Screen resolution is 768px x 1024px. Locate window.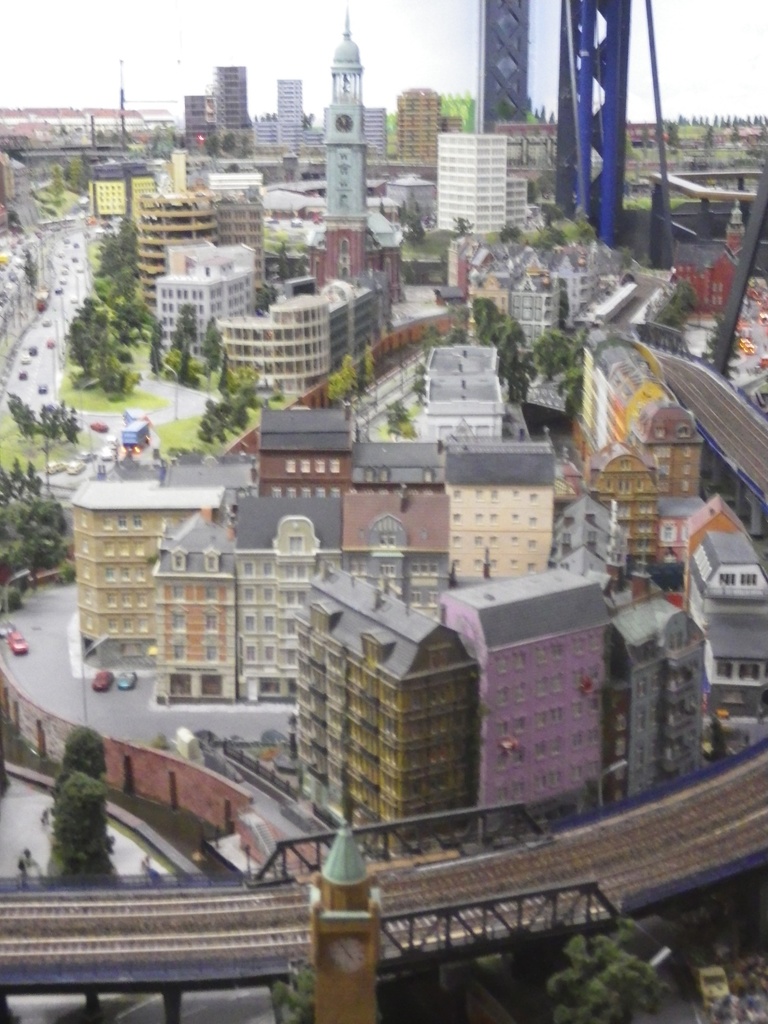
<bbox>658, 524, 677, 545</bbox>.
